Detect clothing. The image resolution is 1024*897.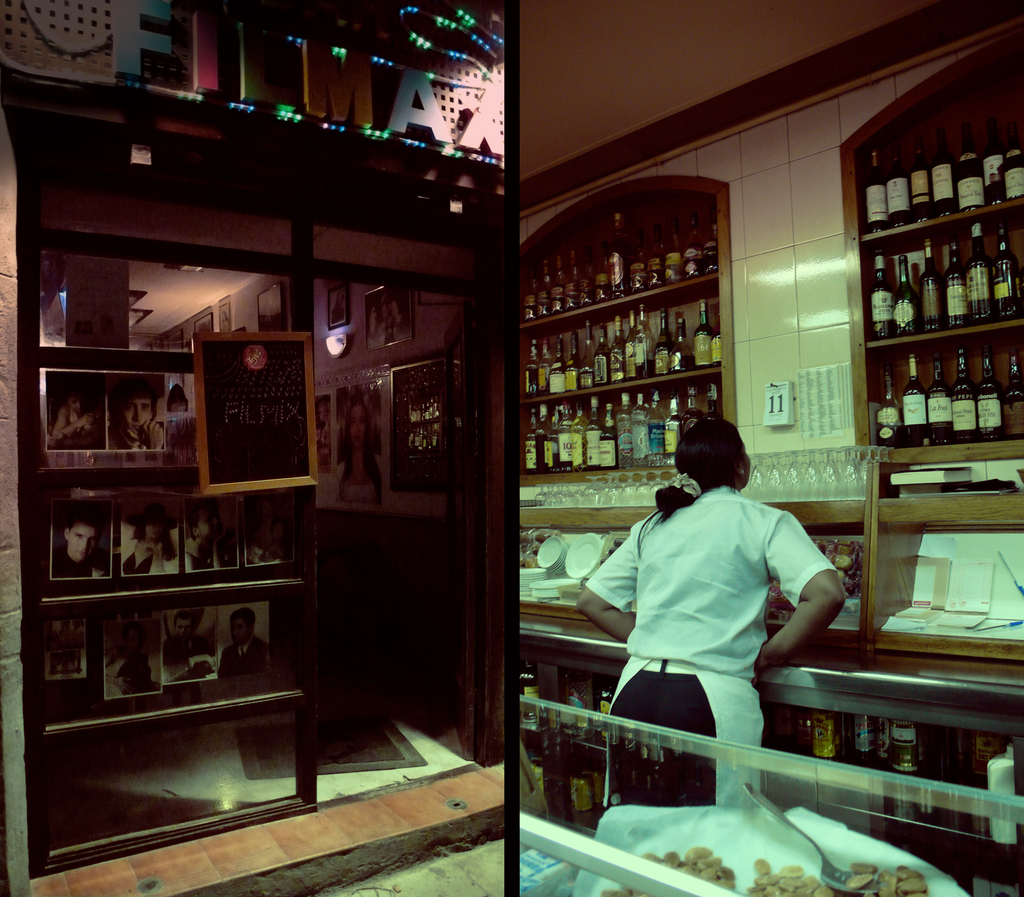
box=[116, 421, 148, 455].
